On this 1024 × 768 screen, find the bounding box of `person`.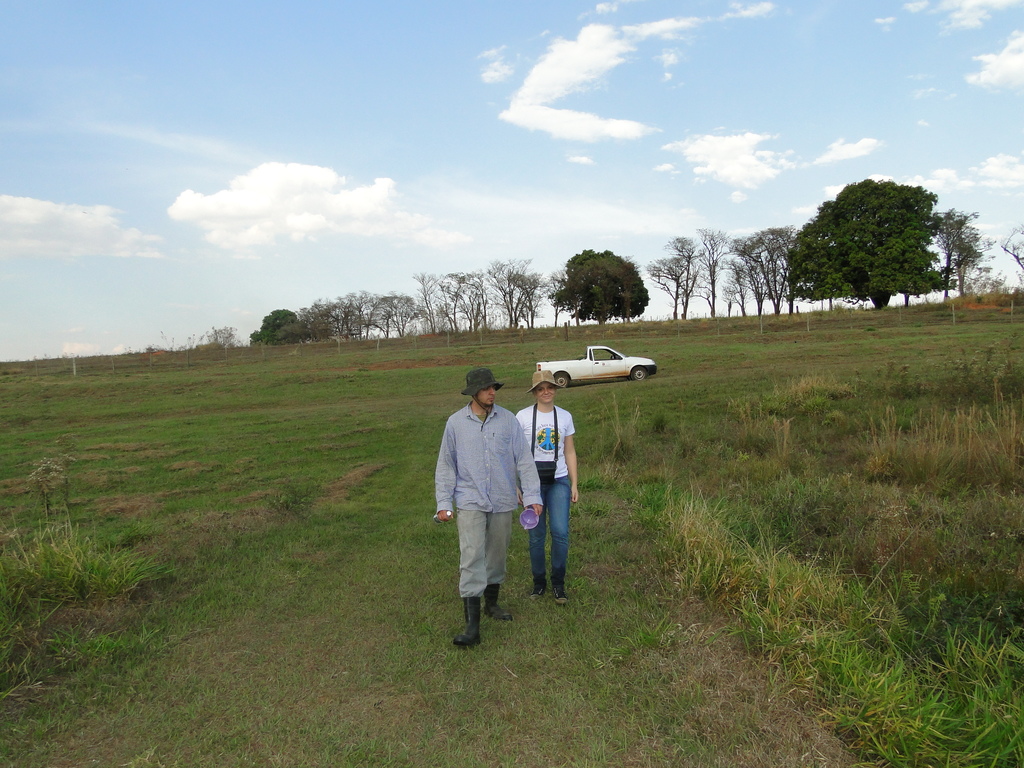
Bounding box: <region>435, 367, 534, 646</region>.
